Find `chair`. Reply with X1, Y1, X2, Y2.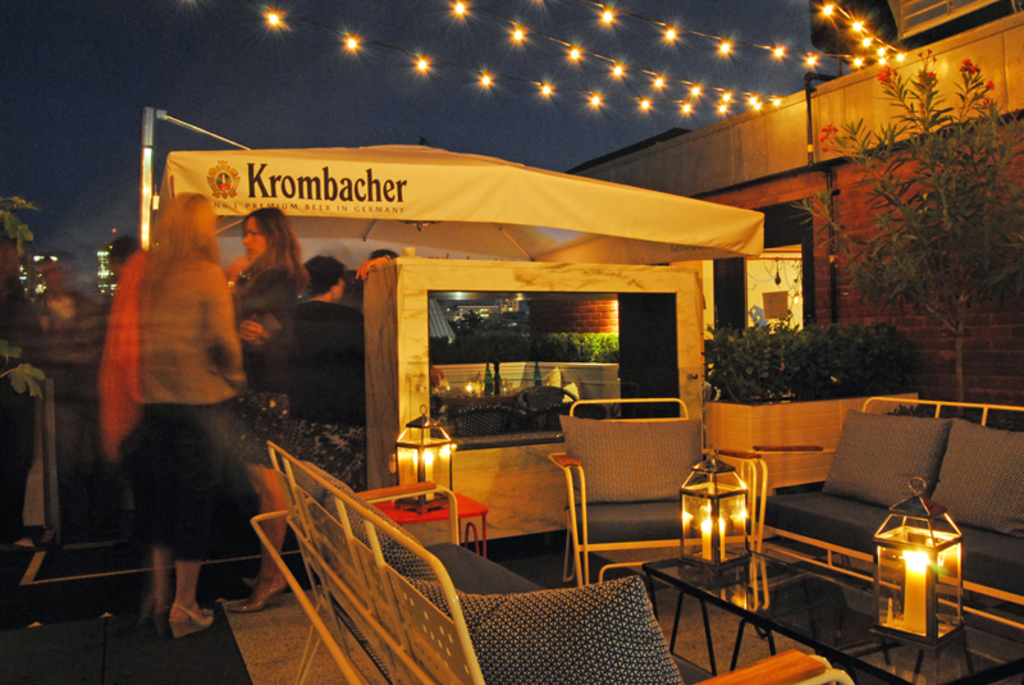
448, 398, 525, 438.
